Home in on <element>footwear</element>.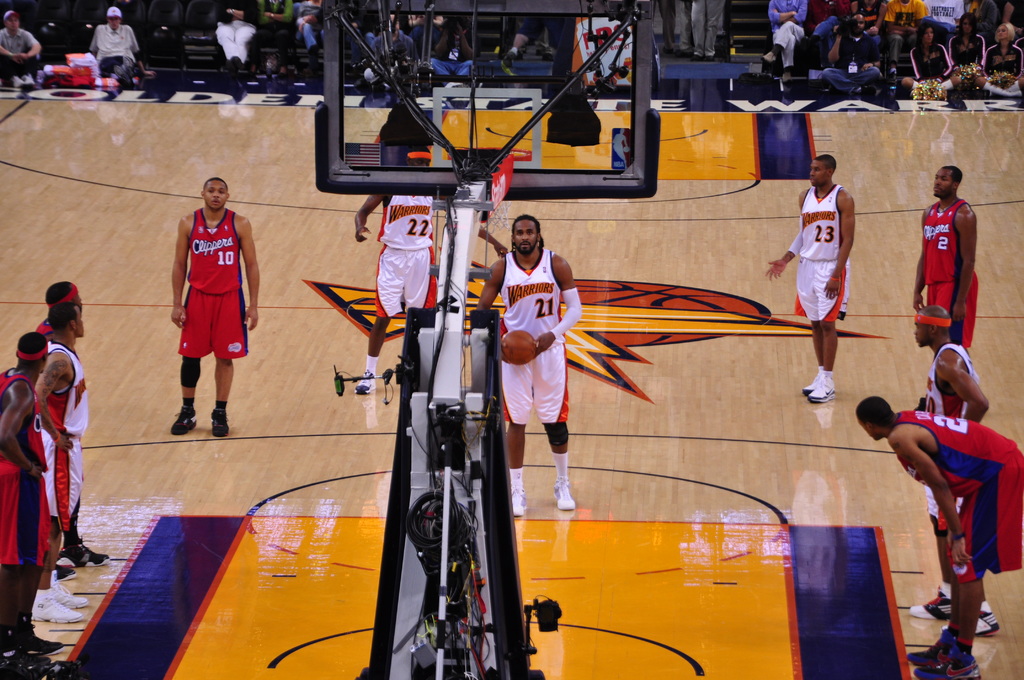
Homed in at (x1=912, y1=588, x2=957, y2=618).
